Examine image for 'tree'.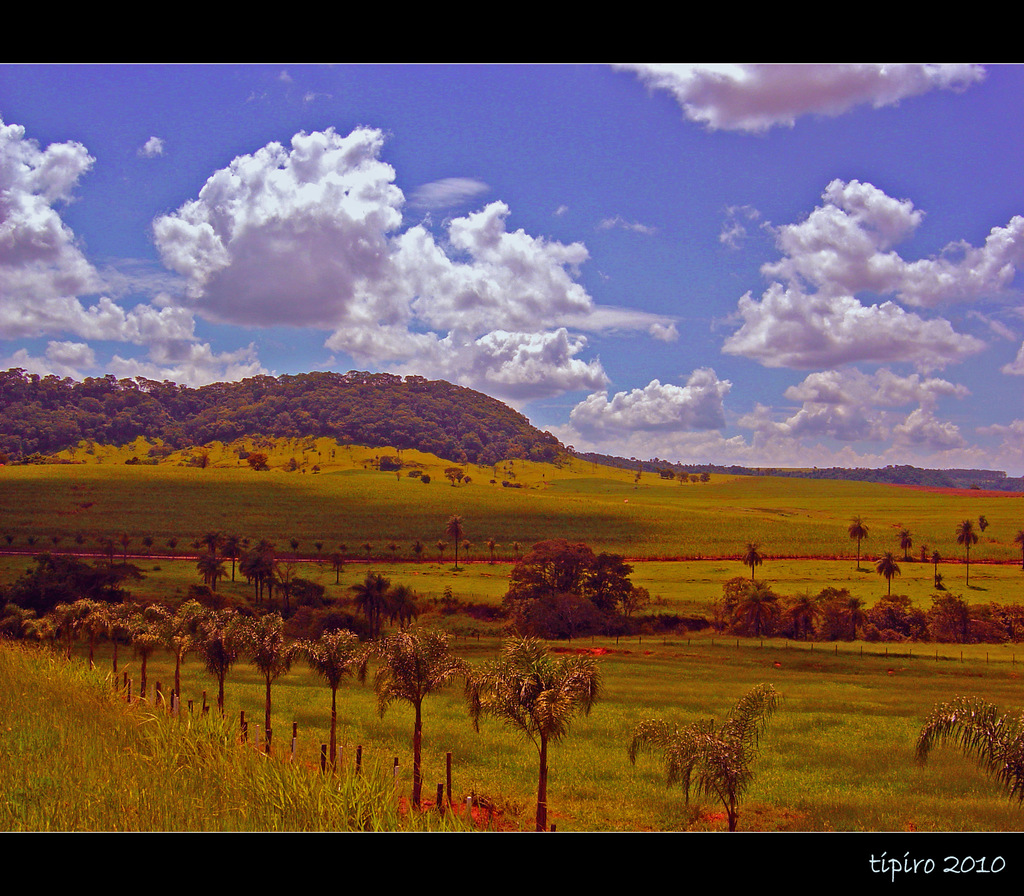
Examination result: <bbox>3, 592, 63, 666</bbox>.
